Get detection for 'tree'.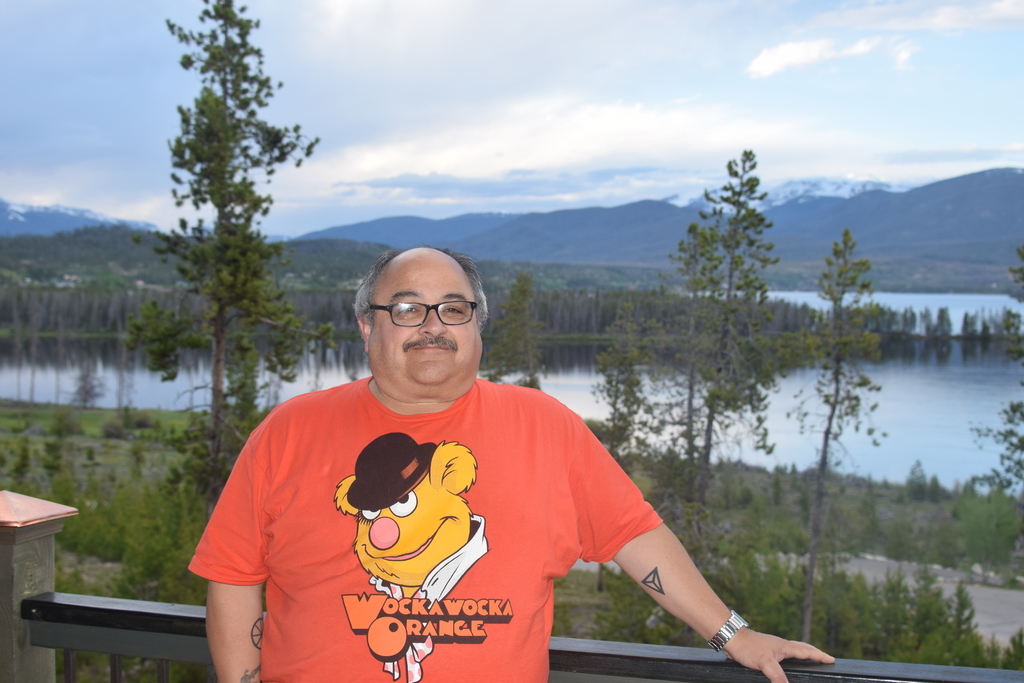
Detection: pyautogui.locateOnScreen(126, 18, 312, 454).
